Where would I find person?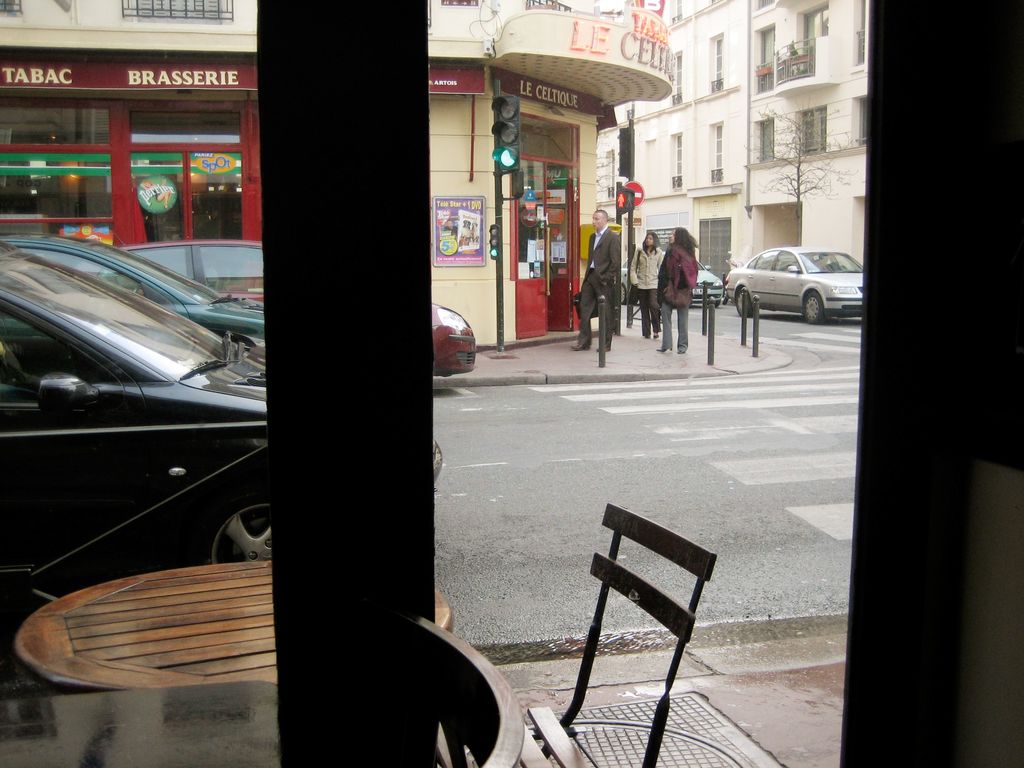
At 440, 214, 459, 239.
